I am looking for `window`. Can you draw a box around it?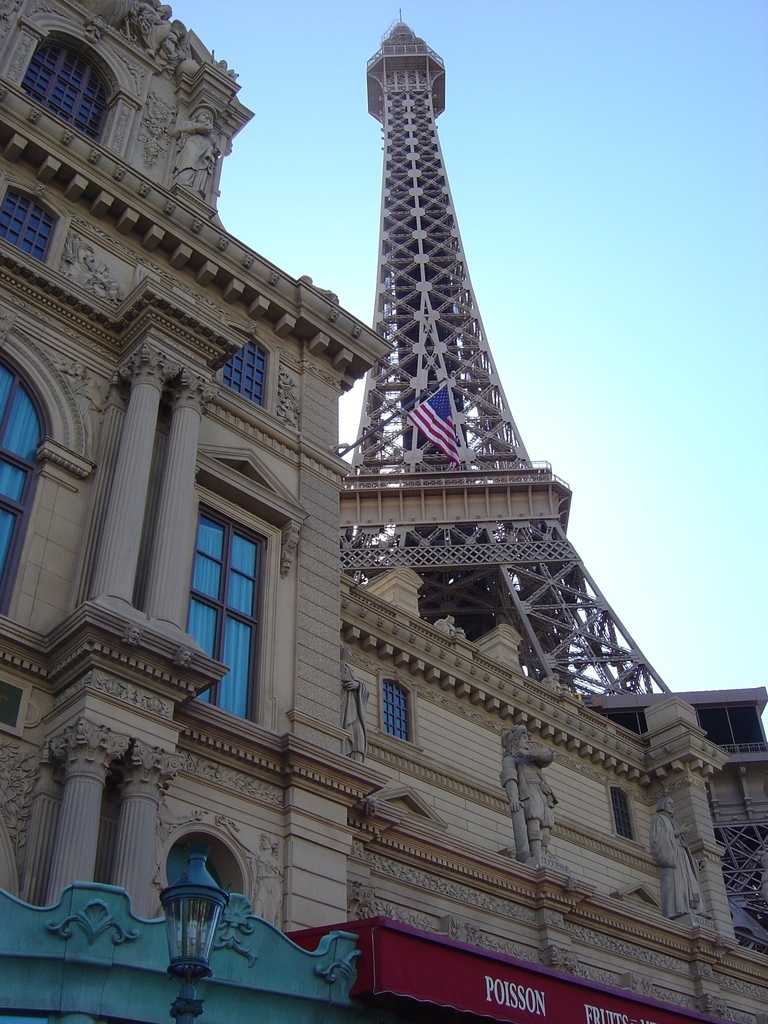
Sure, the bounding box is detection(381, 676, 419, 750).
